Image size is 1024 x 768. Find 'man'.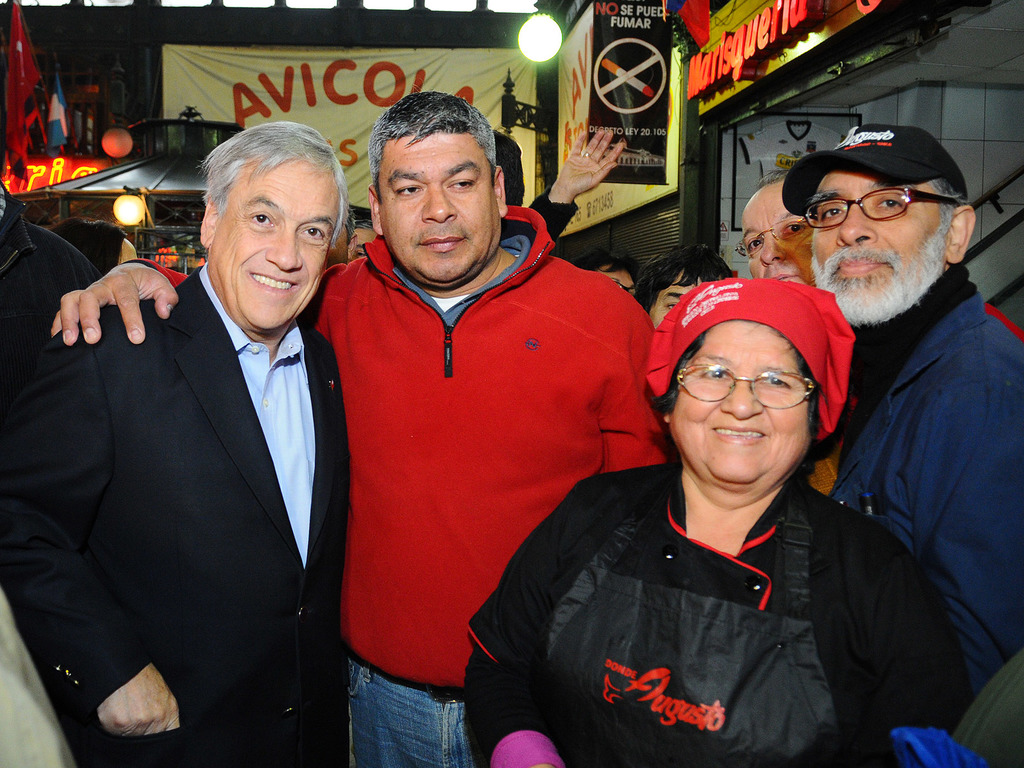
x1=49, y1=89, x2=678, y2=767.
